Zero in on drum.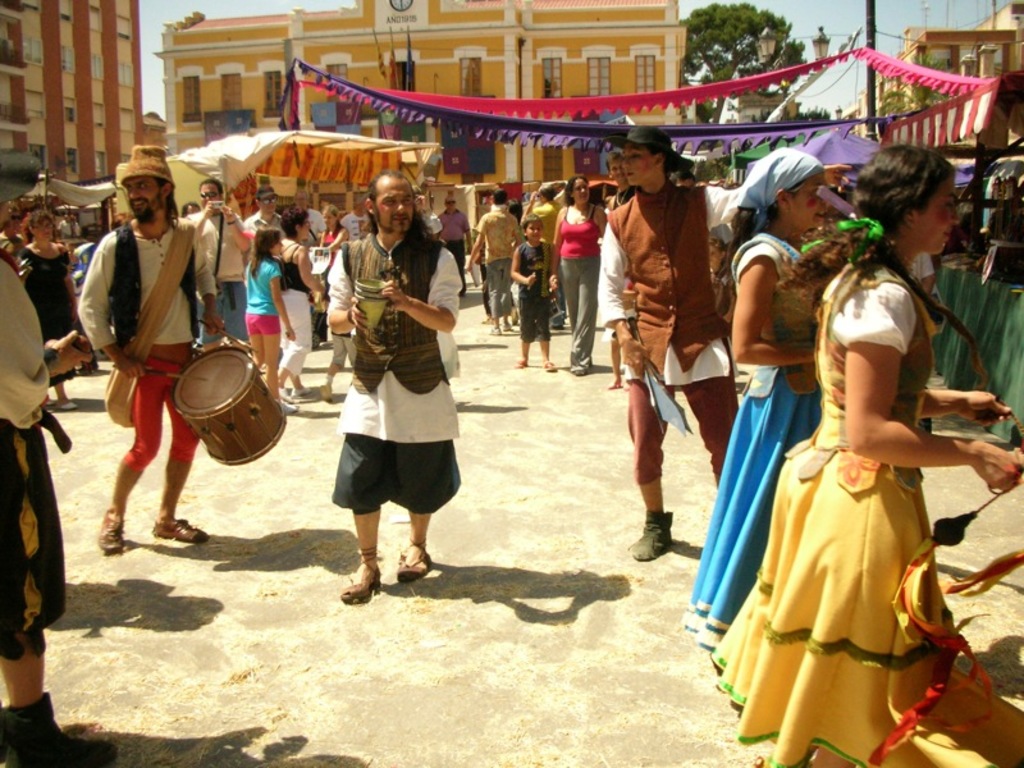
Zeroed in: l=170, t=344, r=287, b=468.
